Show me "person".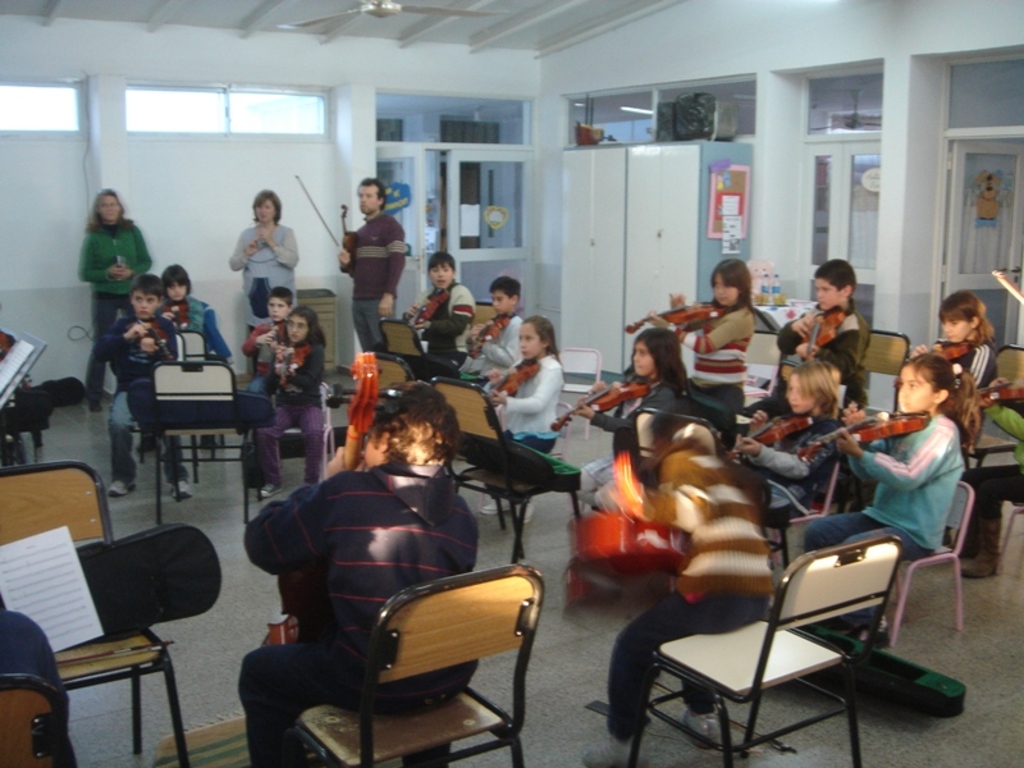
"person" is here: rect(477, 315, 567, 457).
